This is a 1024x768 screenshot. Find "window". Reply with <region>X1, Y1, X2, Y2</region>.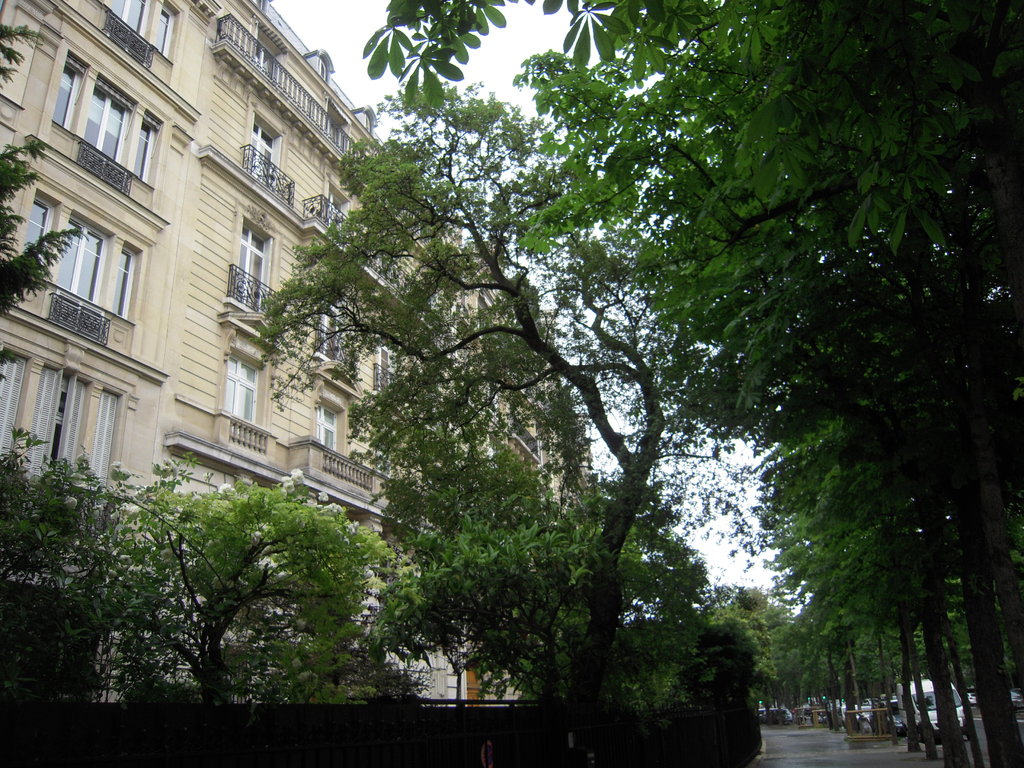
<region>133, 113, 158, 186</region>.
